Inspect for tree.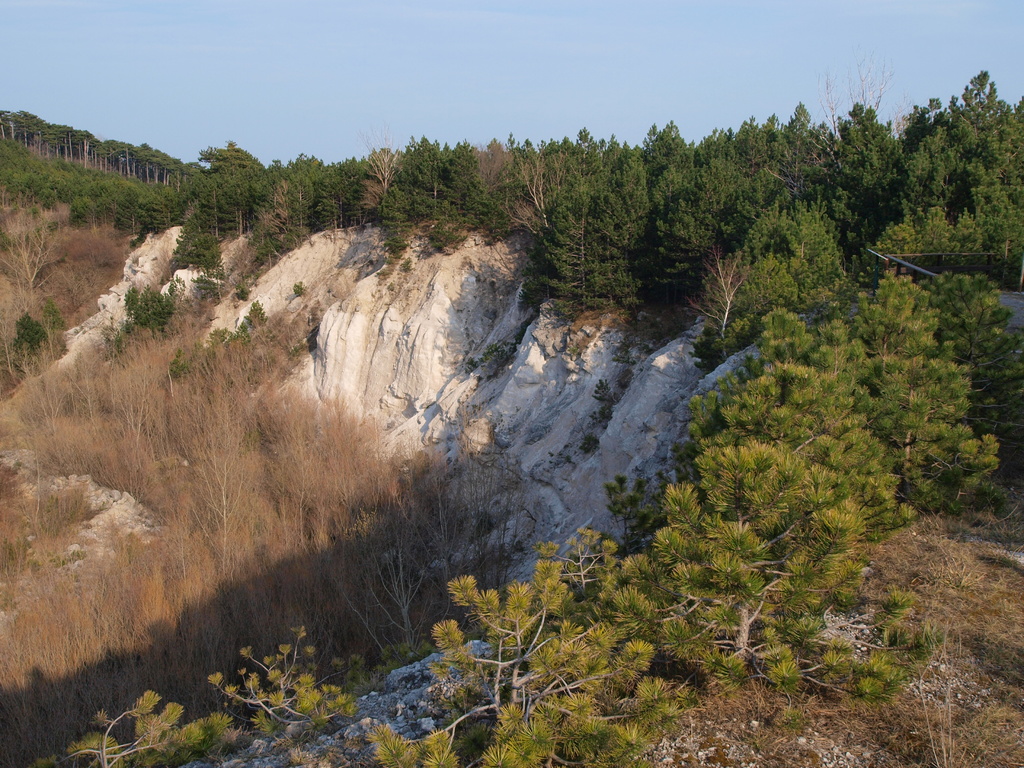
Inspection: locate(234, 632, 413, 756).
